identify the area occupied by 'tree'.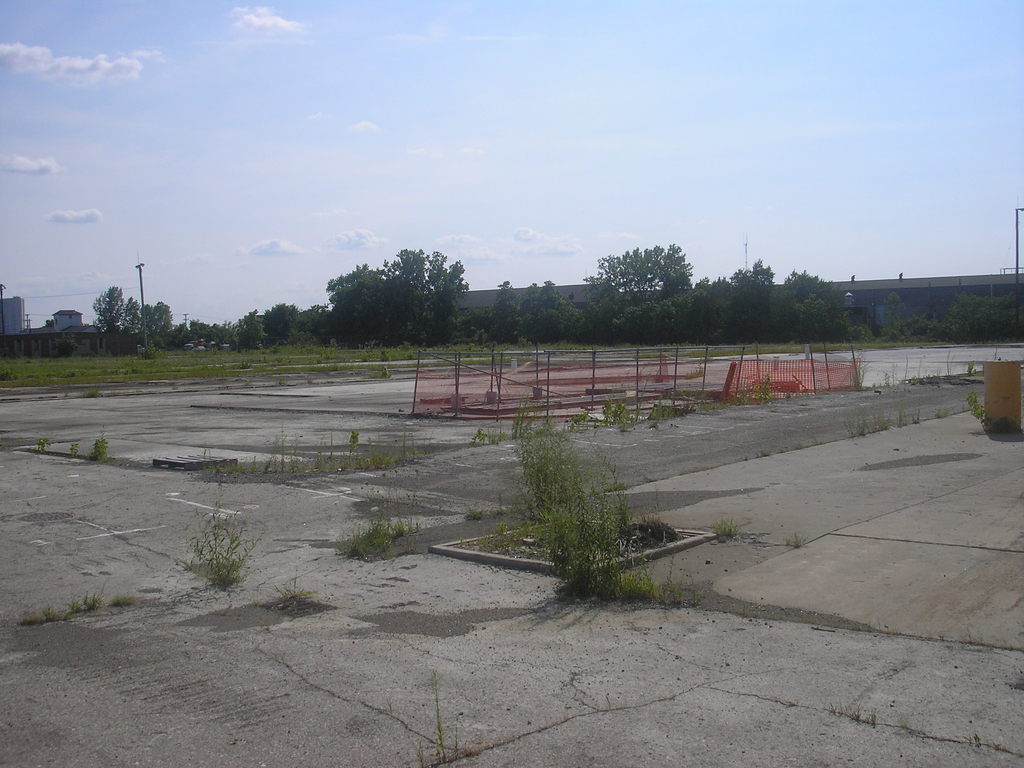
Area: select_region(172, 315, 242, 349).
